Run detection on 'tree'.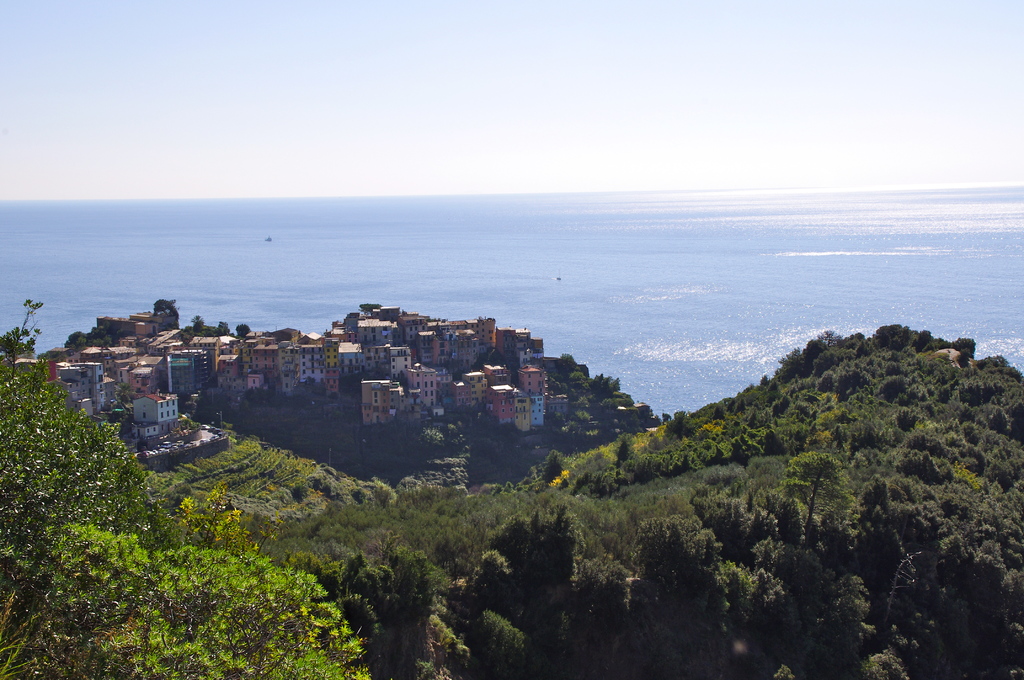
Result: left=769, top=334, right=876, bottom=423.
